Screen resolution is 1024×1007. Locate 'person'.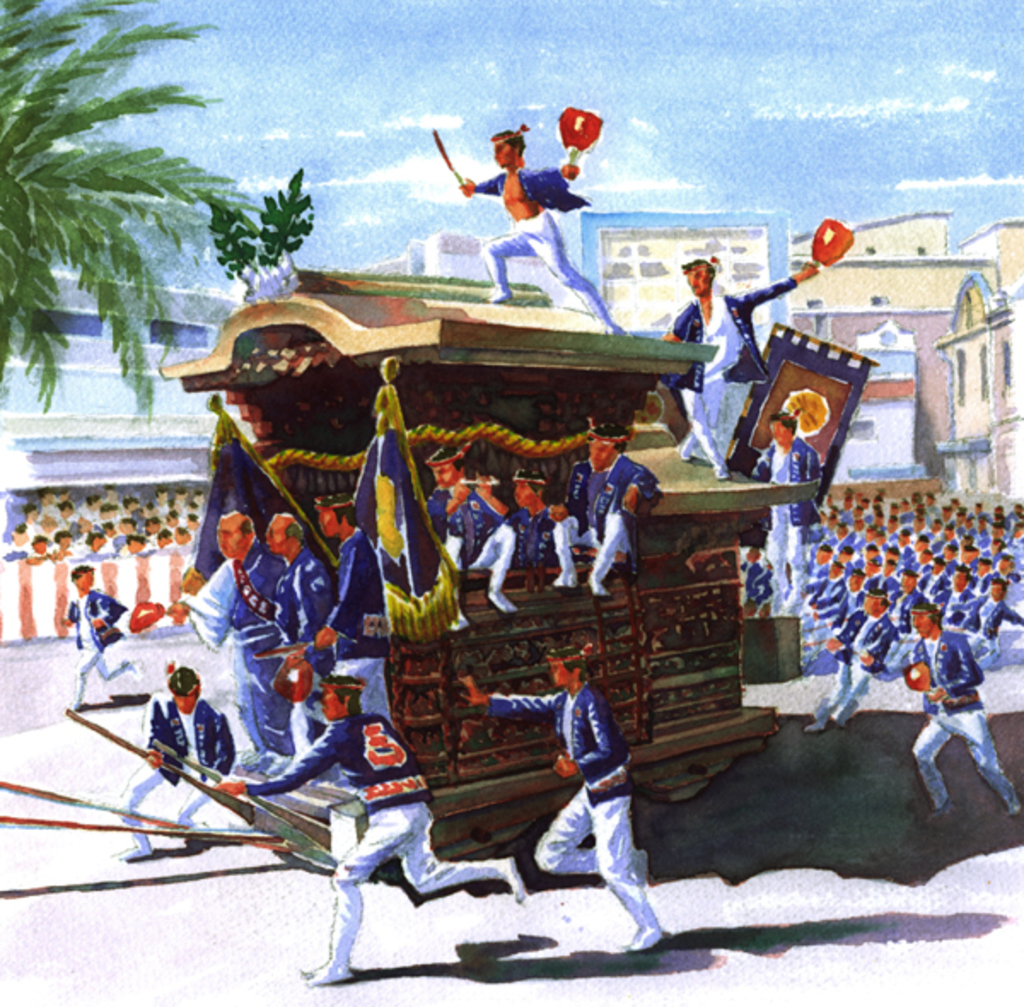
{"x1": 853, "y1": 580, "x2": 1022, "y2": 823}.
